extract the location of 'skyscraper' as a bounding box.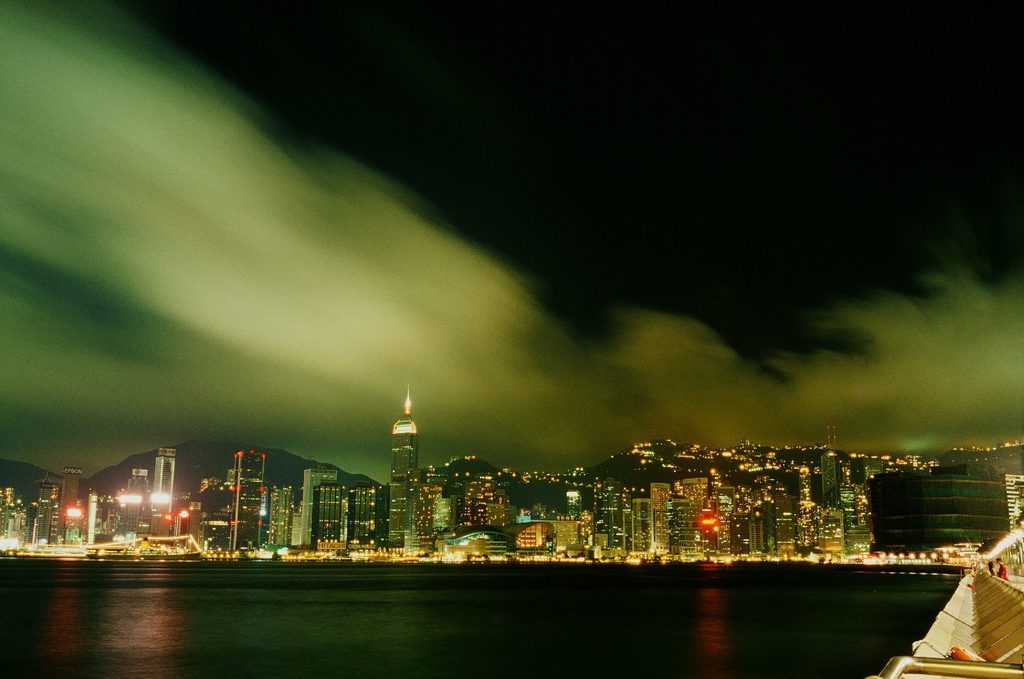
(x1=37, y1=475, x2=63, y2=544).
